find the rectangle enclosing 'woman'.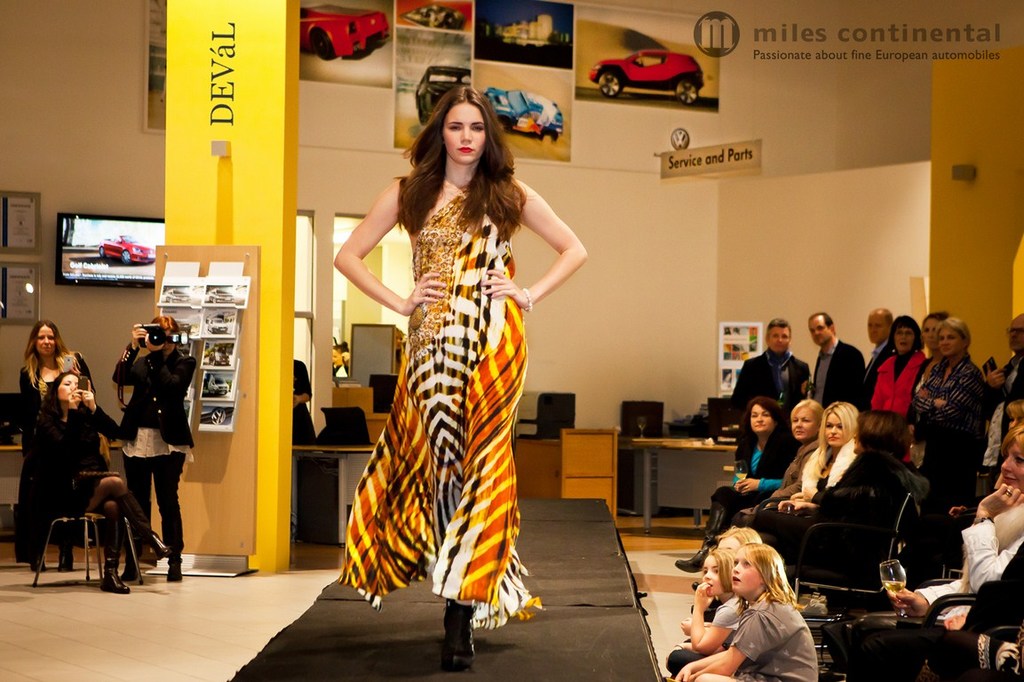
<region>910, 317, 994, 561</region>.
